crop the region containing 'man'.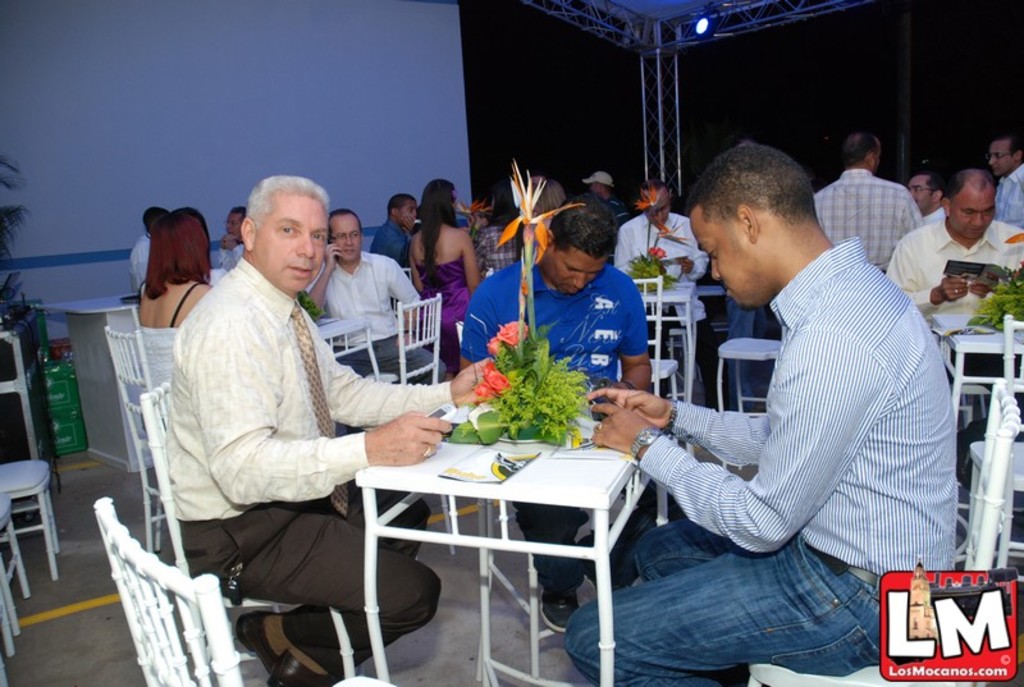
Crop region: BBox(376, 193, 428, 267).
